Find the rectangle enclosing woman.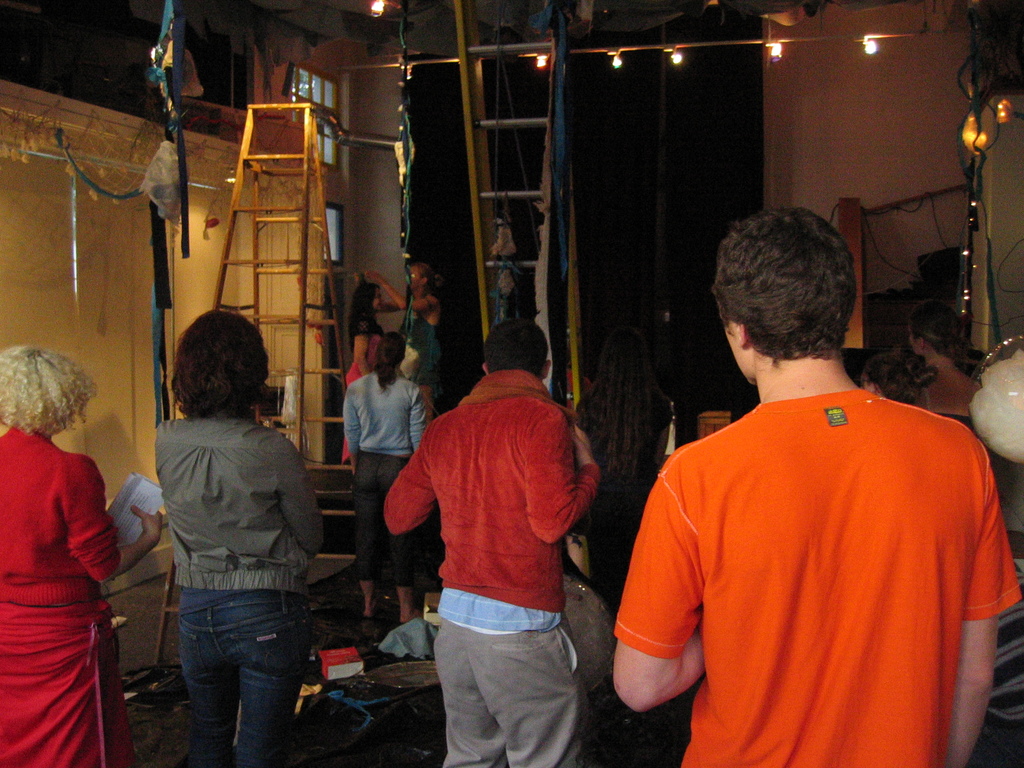
box(365, 264, 443, 424).
